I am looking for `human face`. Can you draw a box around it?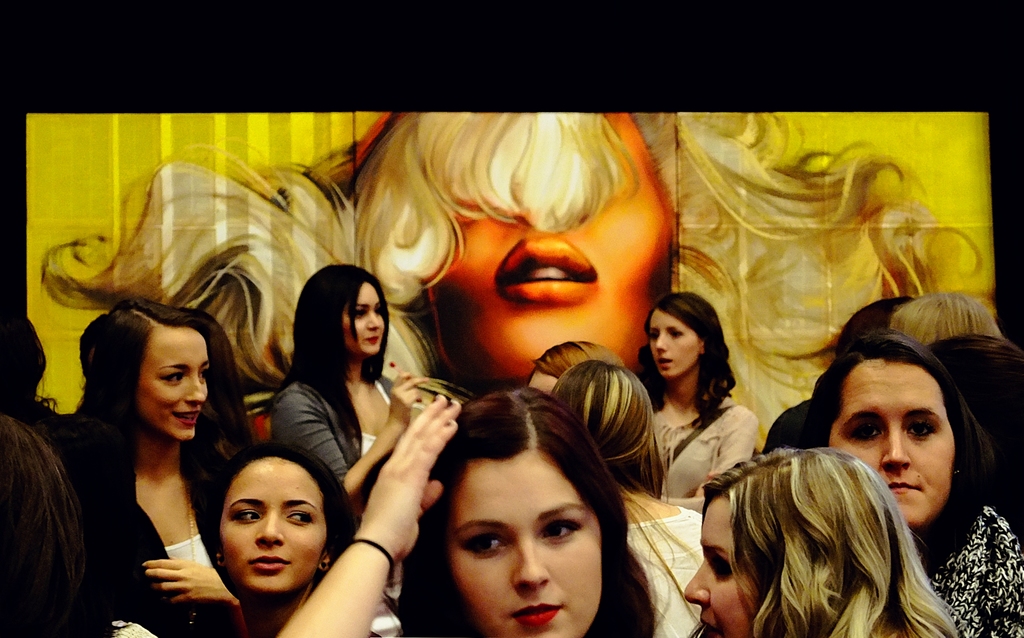
Sure, the bounding box is 430:112:676:388.
